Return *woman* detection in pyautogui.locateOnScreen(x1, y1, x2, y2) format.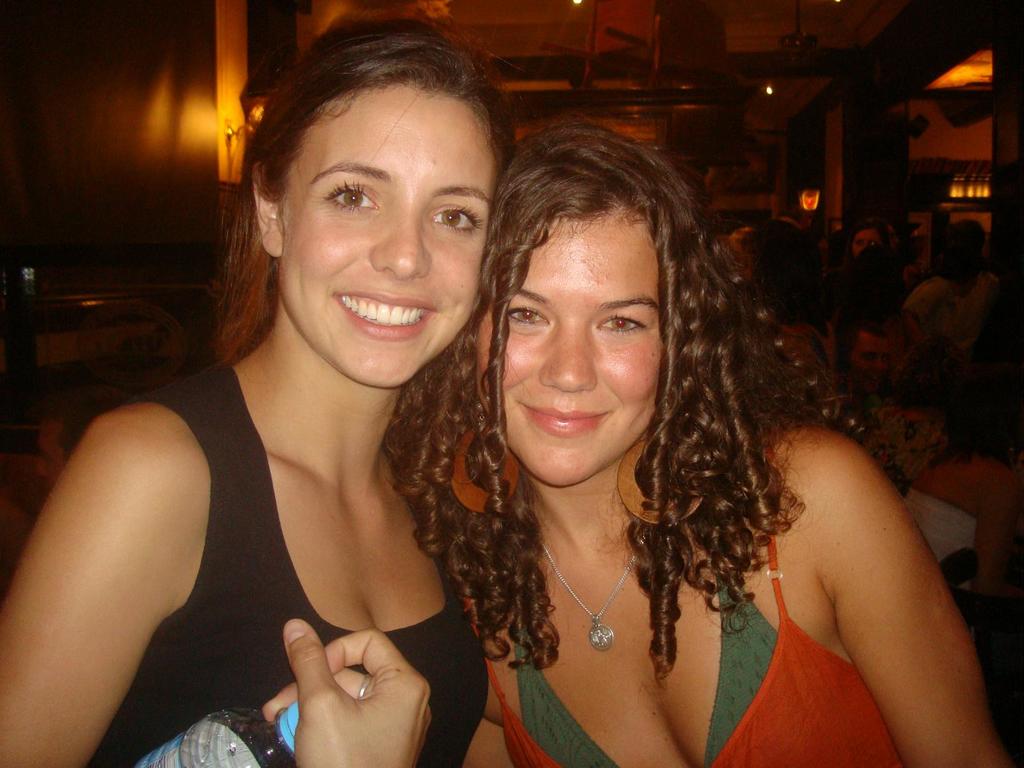
pyautogui.locateOnScreen(0, 24, 514, 767).
